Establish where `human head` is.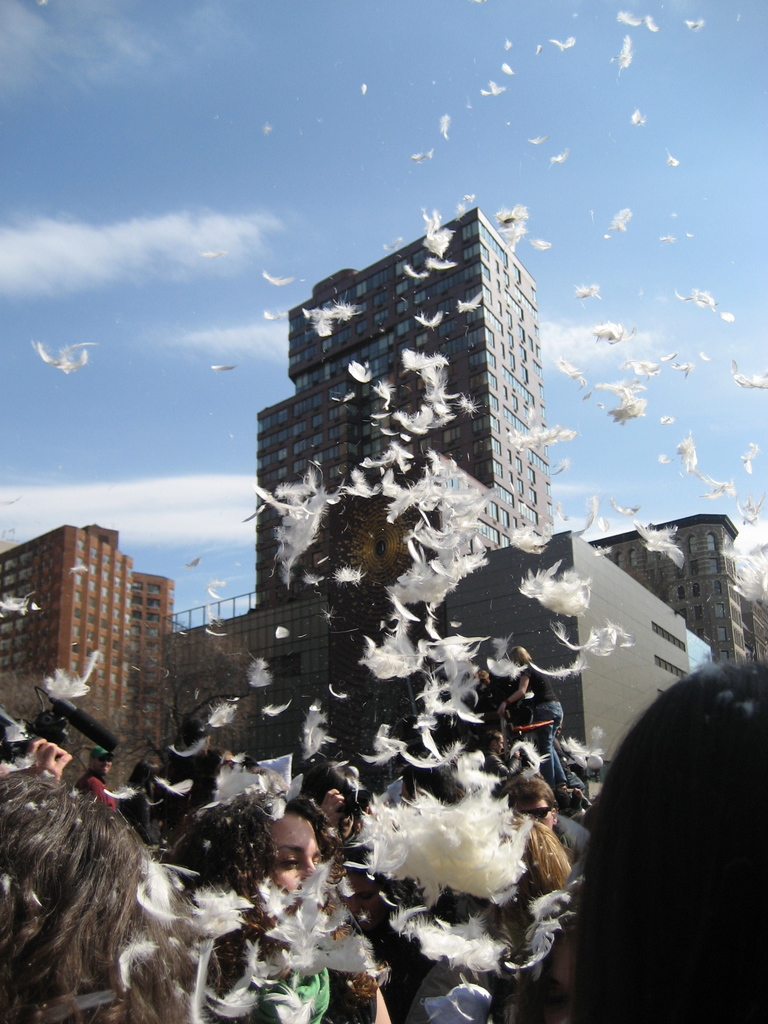
Established at pyautogui.locateOnScreen(186, 717, 212, 753).
